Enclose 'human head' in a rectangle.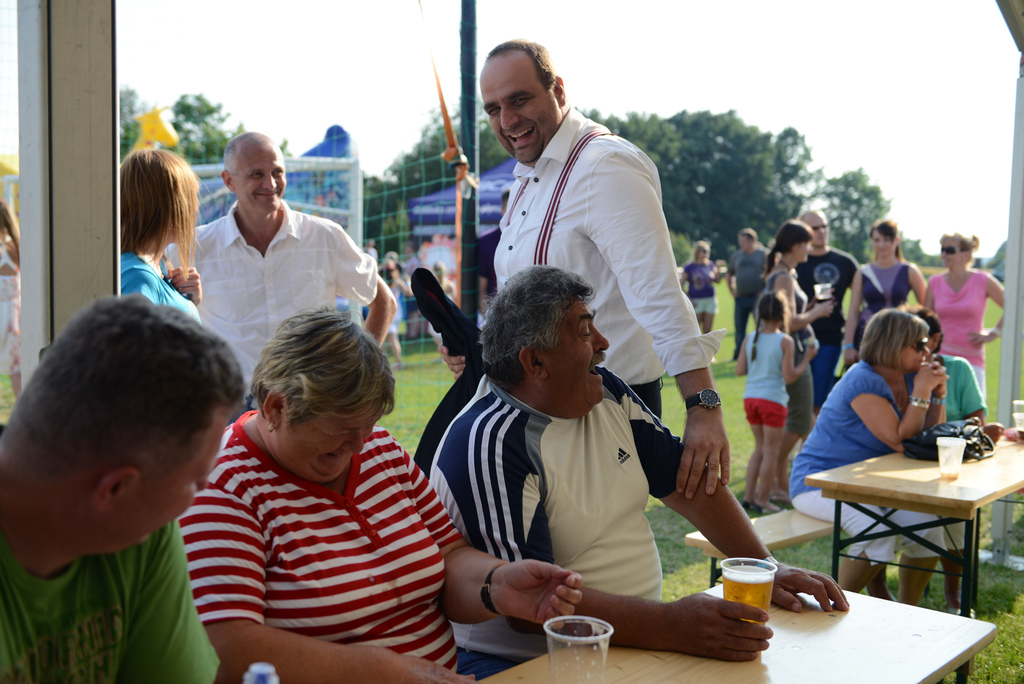
Rect(739, 226, 756, 250).
